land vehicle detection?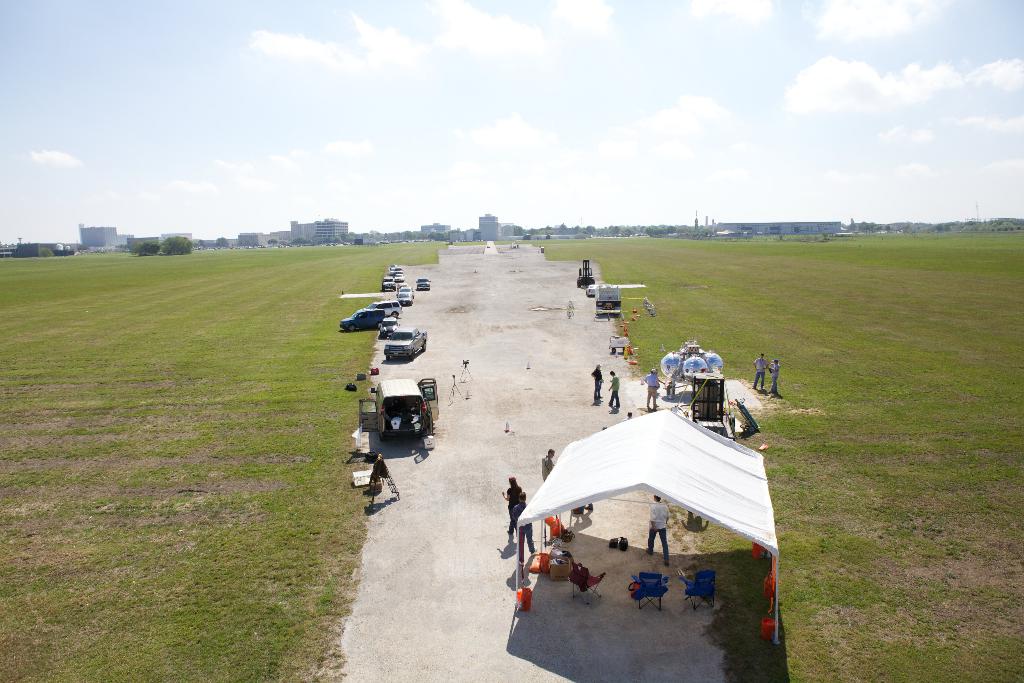
{"left": 383, "top": 280, "right": 395, "bottom": 290}
